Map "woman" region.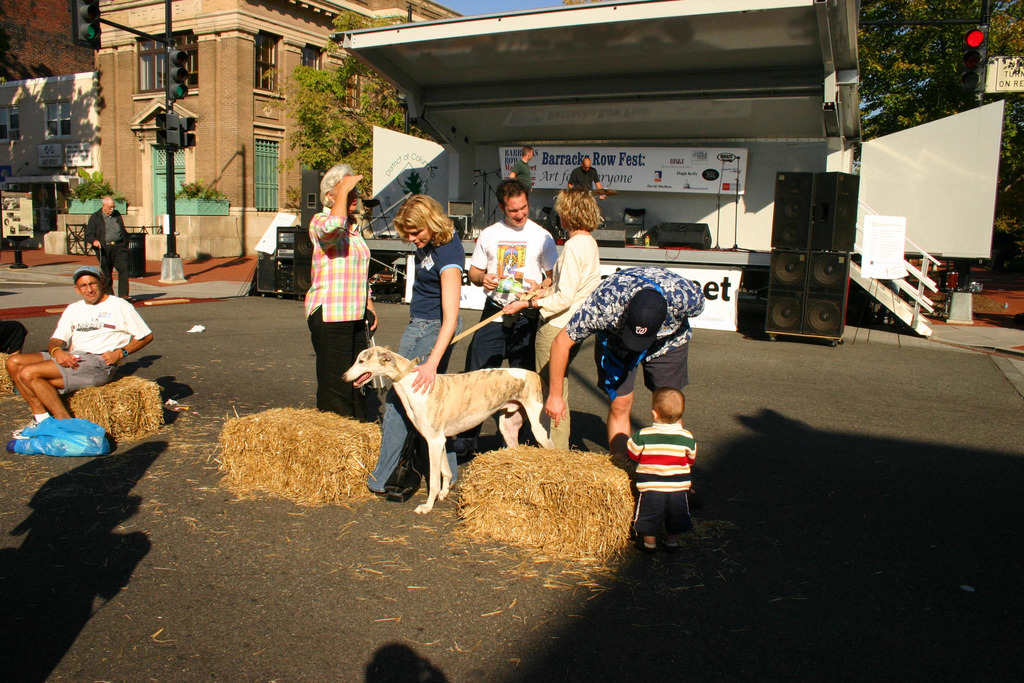
Mapped to [499,181,602,453].
